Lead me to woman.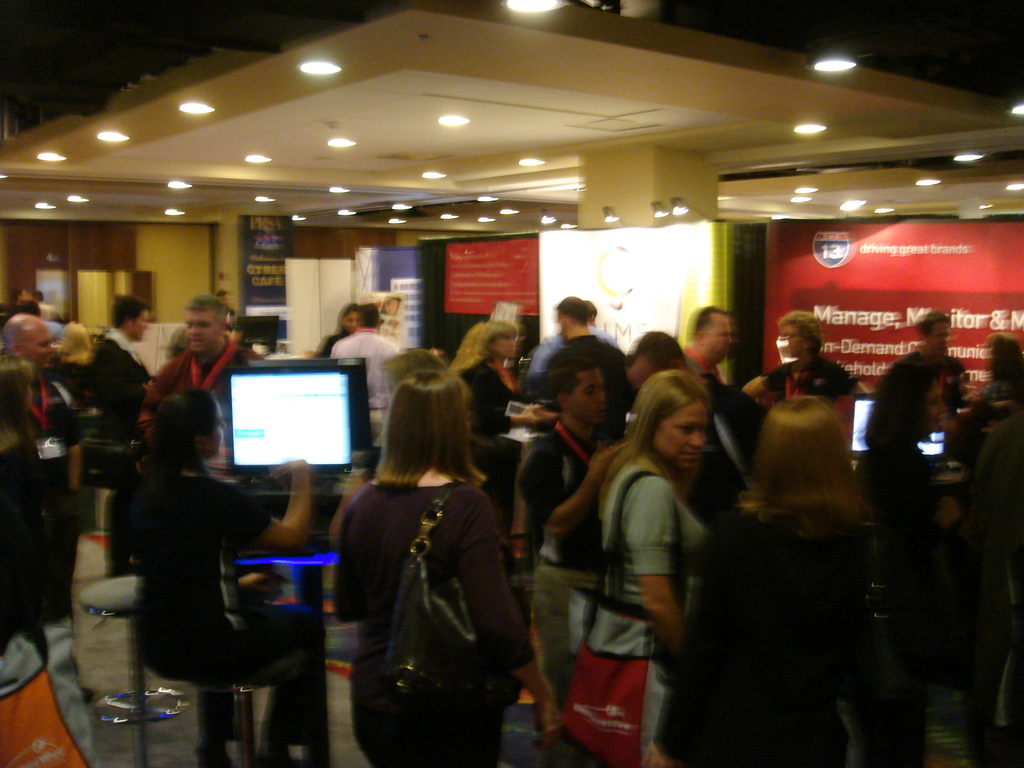
Lead to 852/359/950/767.
